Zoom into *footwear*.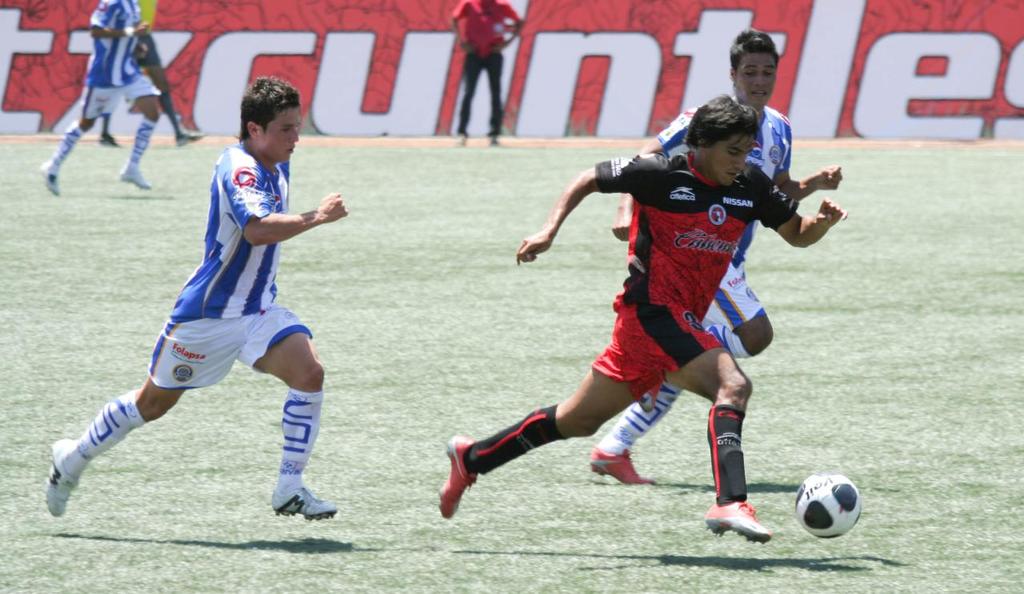
Zoom target: BBox(175, 126, 209, 149).
